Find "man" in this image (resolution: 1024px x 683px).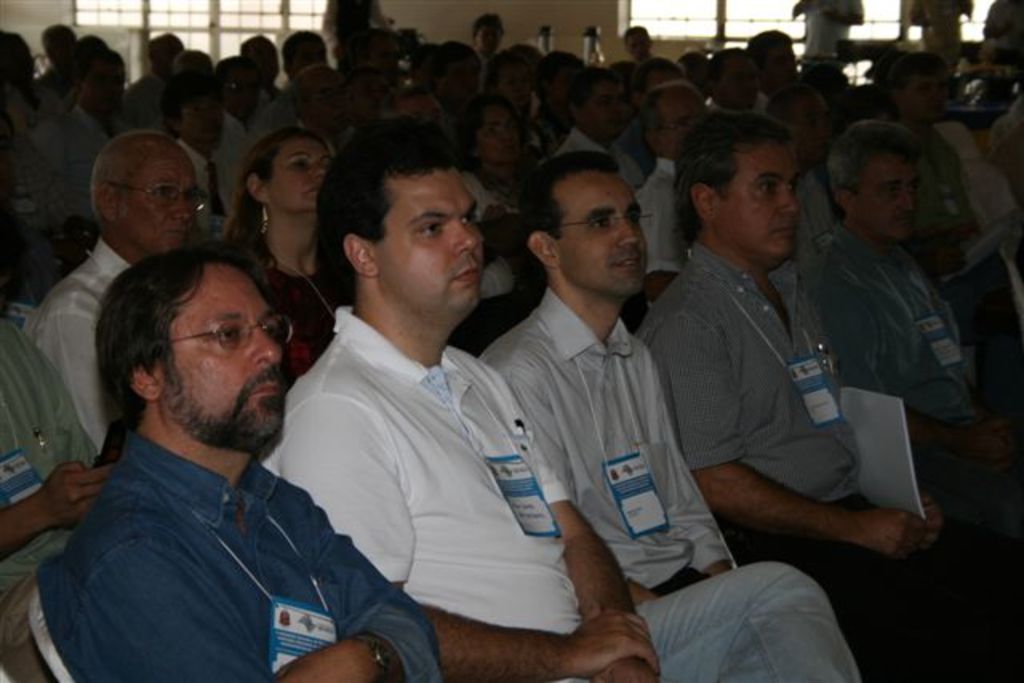
bbox(792, 61, 866, 128).
